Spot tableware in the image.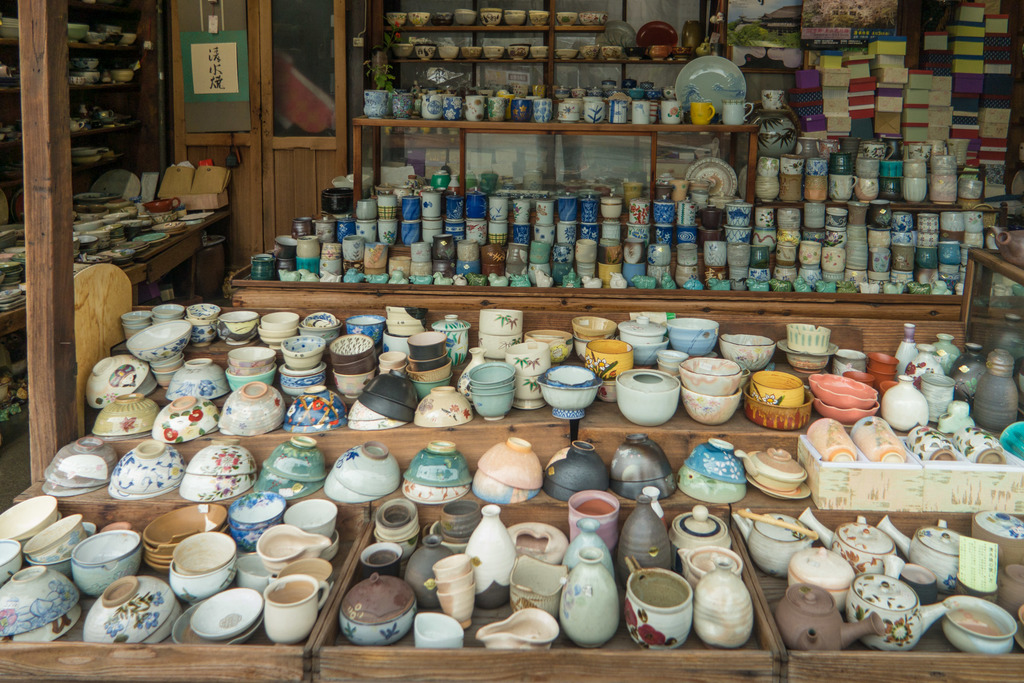
tableware found at <box>460,261,480,278</box>.
